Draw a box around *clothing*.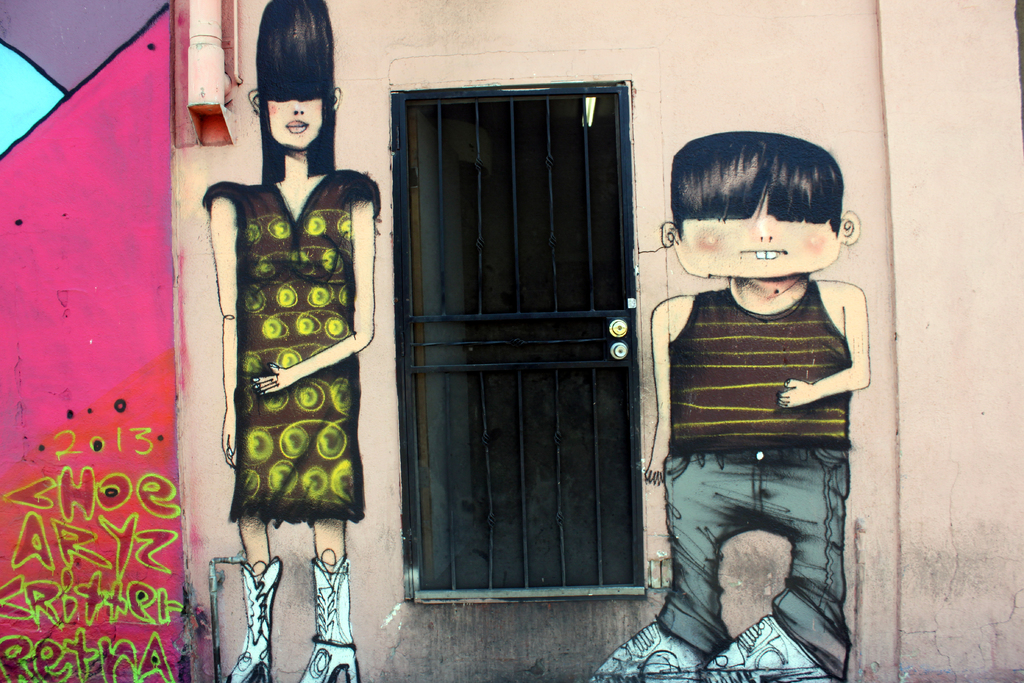
region(184, 158, 394, 525).
